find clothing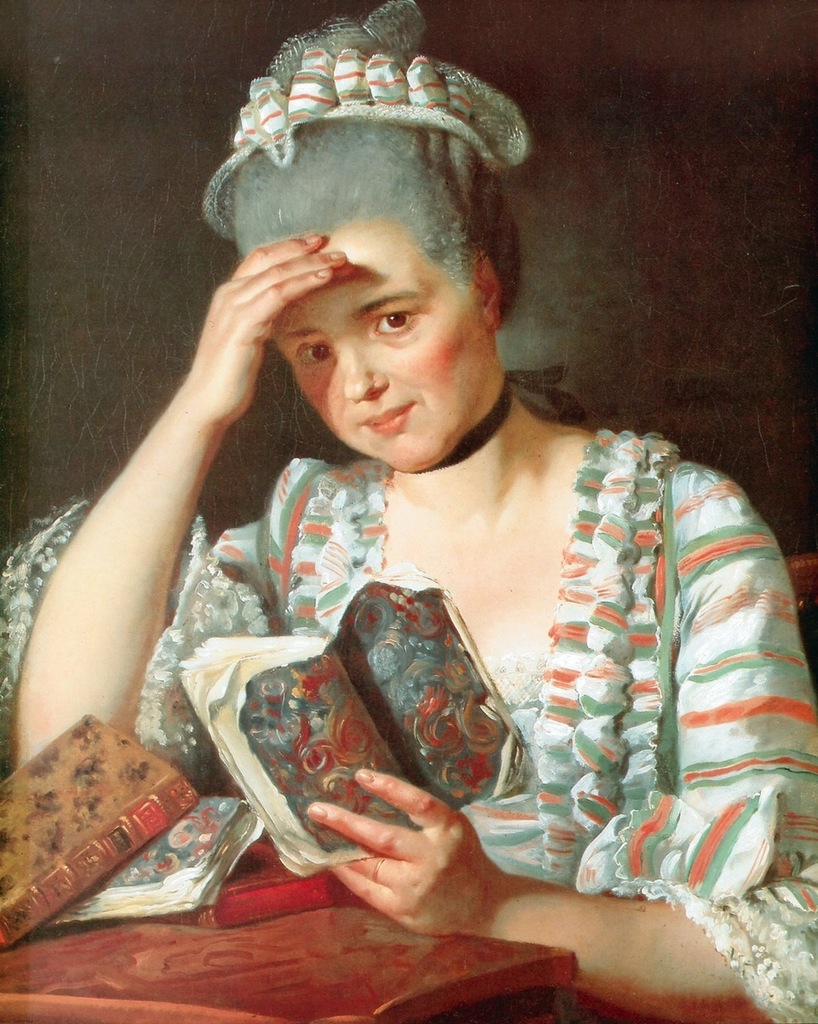
(109, 274, 790, 978)
